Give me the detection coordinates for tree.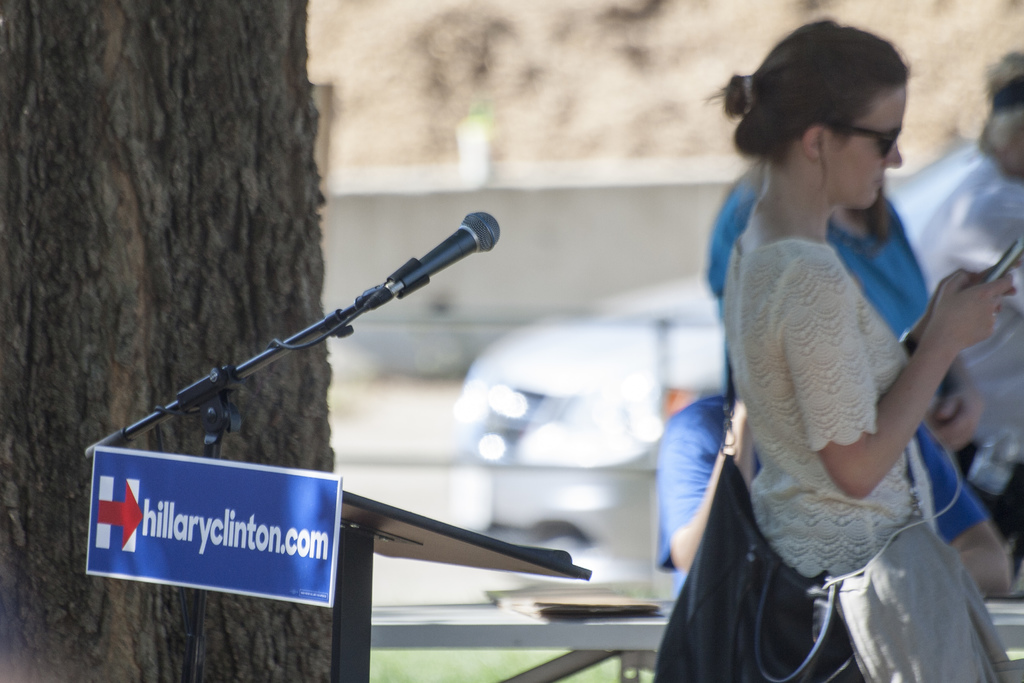
0:0:362:682.
